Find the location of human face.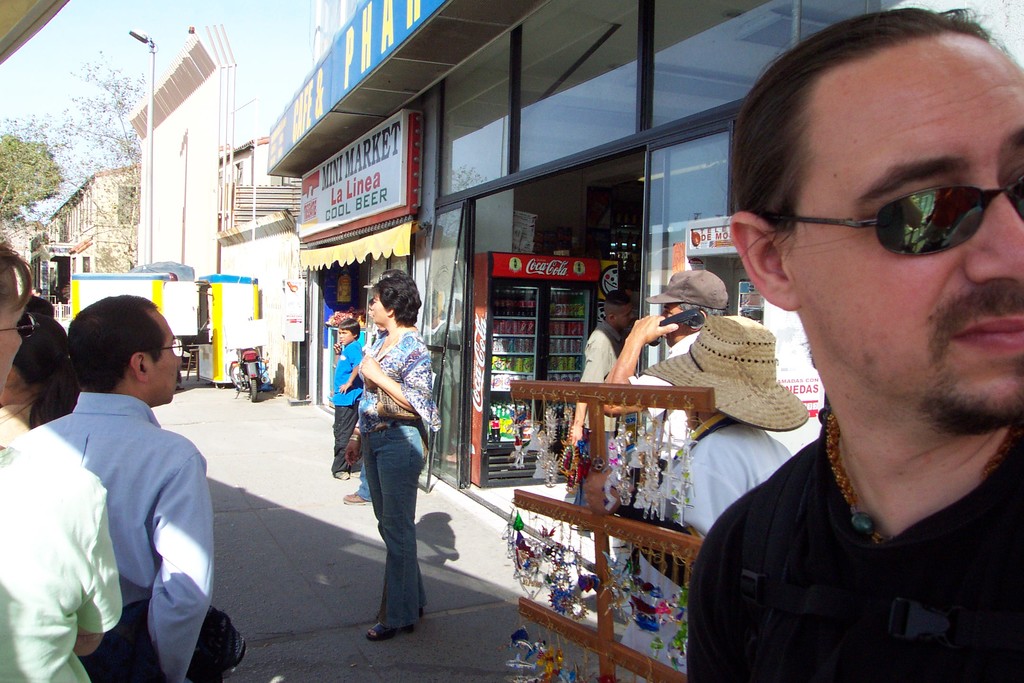
Location: {"left": 657, "top": 304, "right": 692, "bottom": 347}.
